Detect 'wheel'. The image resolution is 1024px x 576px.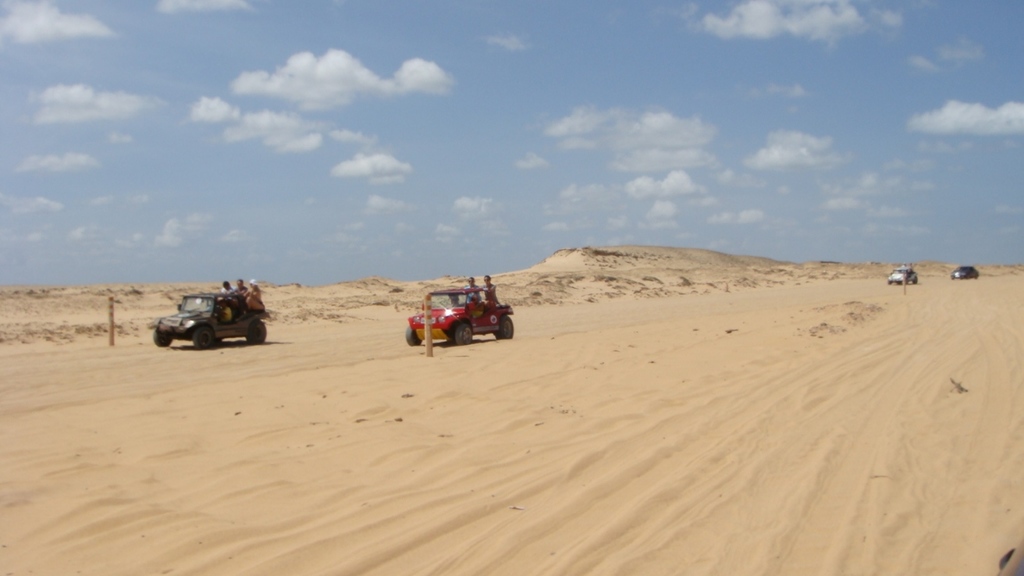
BBox(154, 330, 172, 352).
